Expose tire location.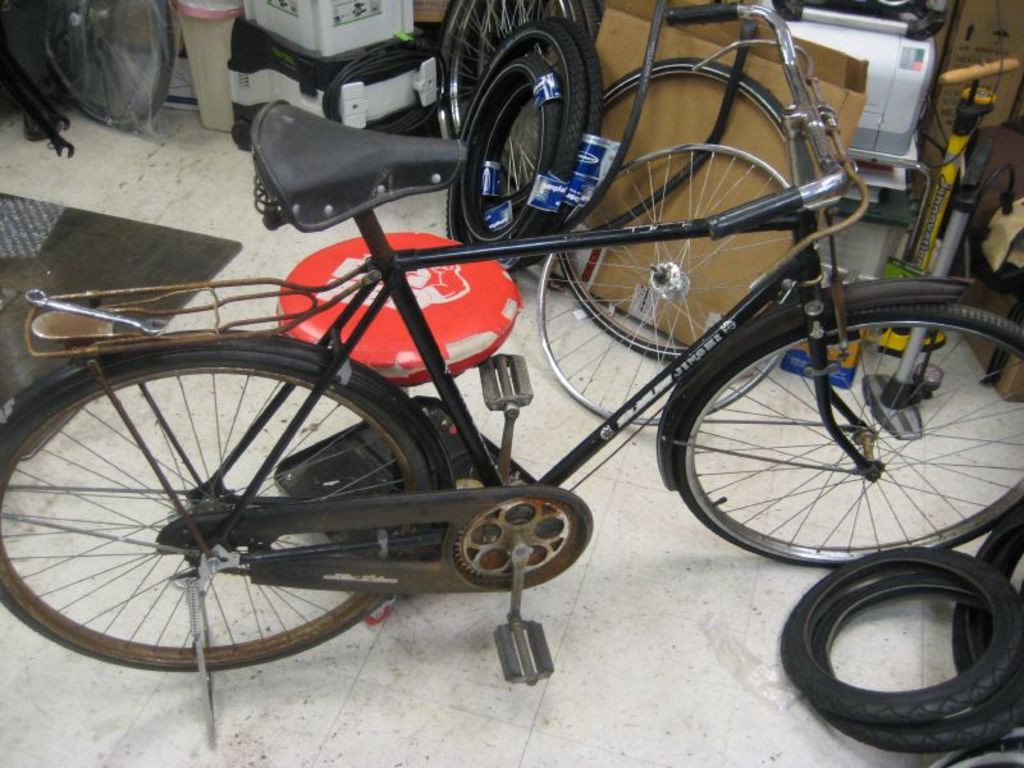
Exposed at bbox=[0, 328, 457, 671].
